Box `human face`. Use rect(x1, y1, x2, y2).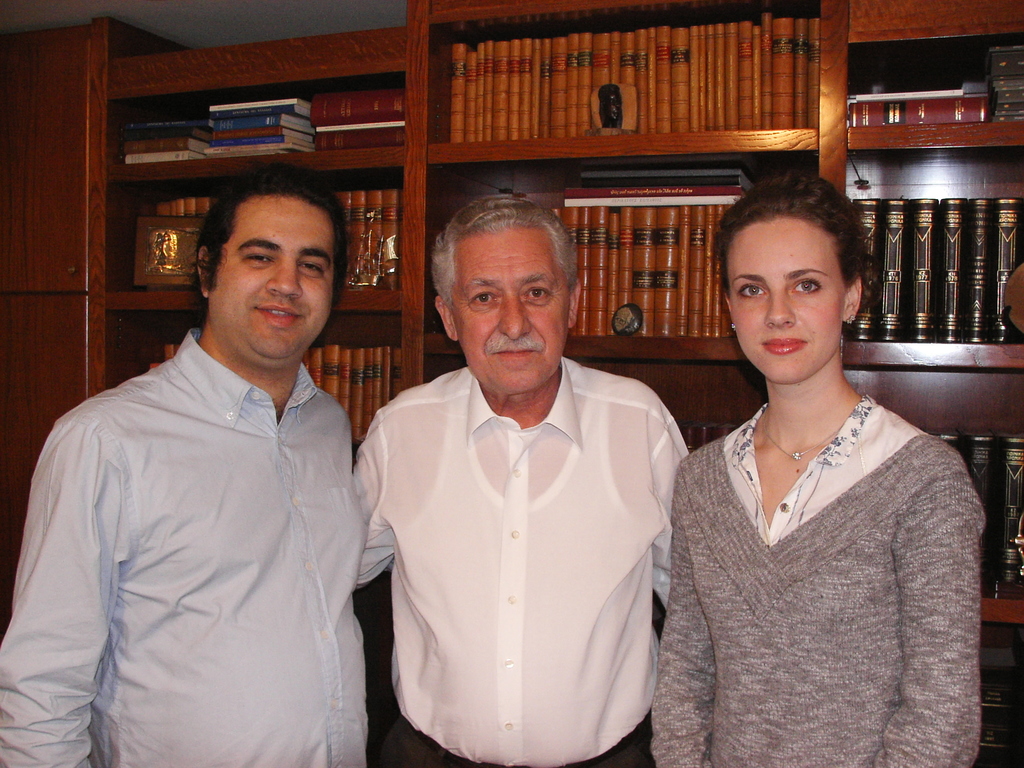
rect(452, 223, 563, 388).
